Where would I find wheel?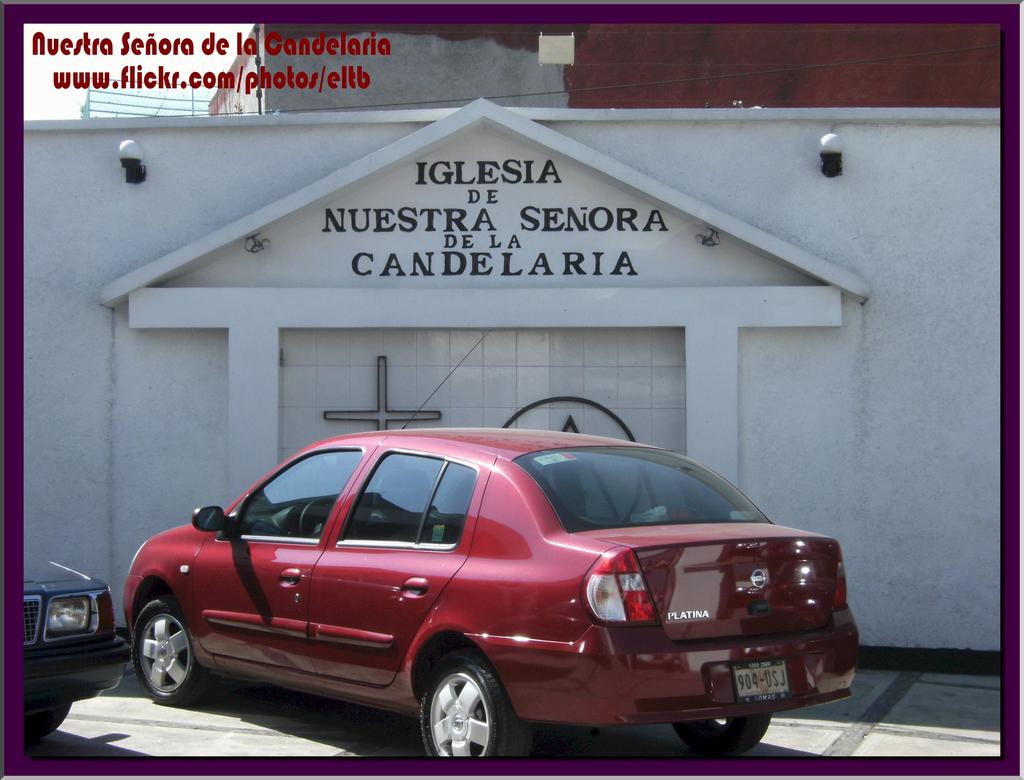
At [x1=130, y1=599, x2=206, y2=709].
